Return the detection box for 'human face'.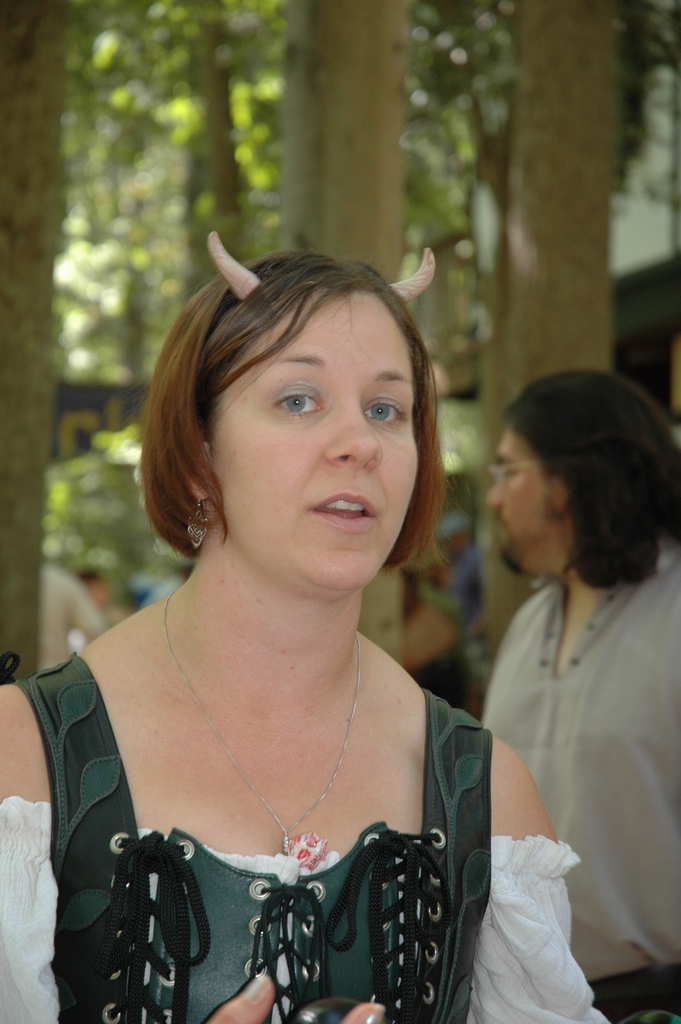
(left=209, top=295, right=418, bottom=584).
